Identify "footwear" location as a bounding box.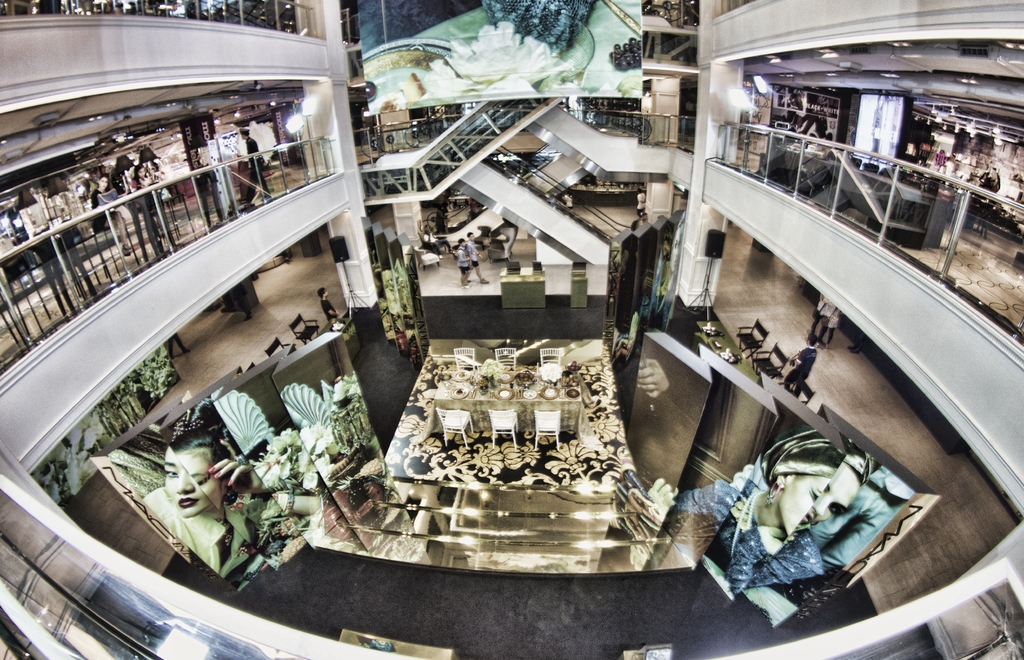
{"x1": 460, "y1": 283, "x2": 470, "y2": 288}.
